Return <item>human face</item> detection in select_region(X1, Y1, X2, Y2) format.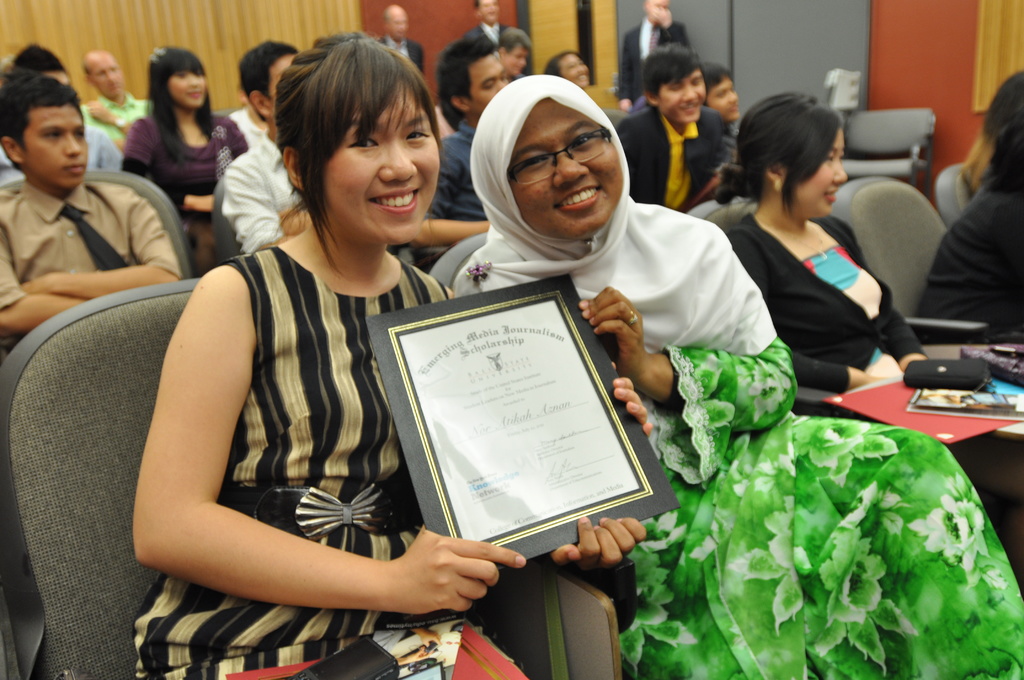
select_region(319, 84, 443, 243).
